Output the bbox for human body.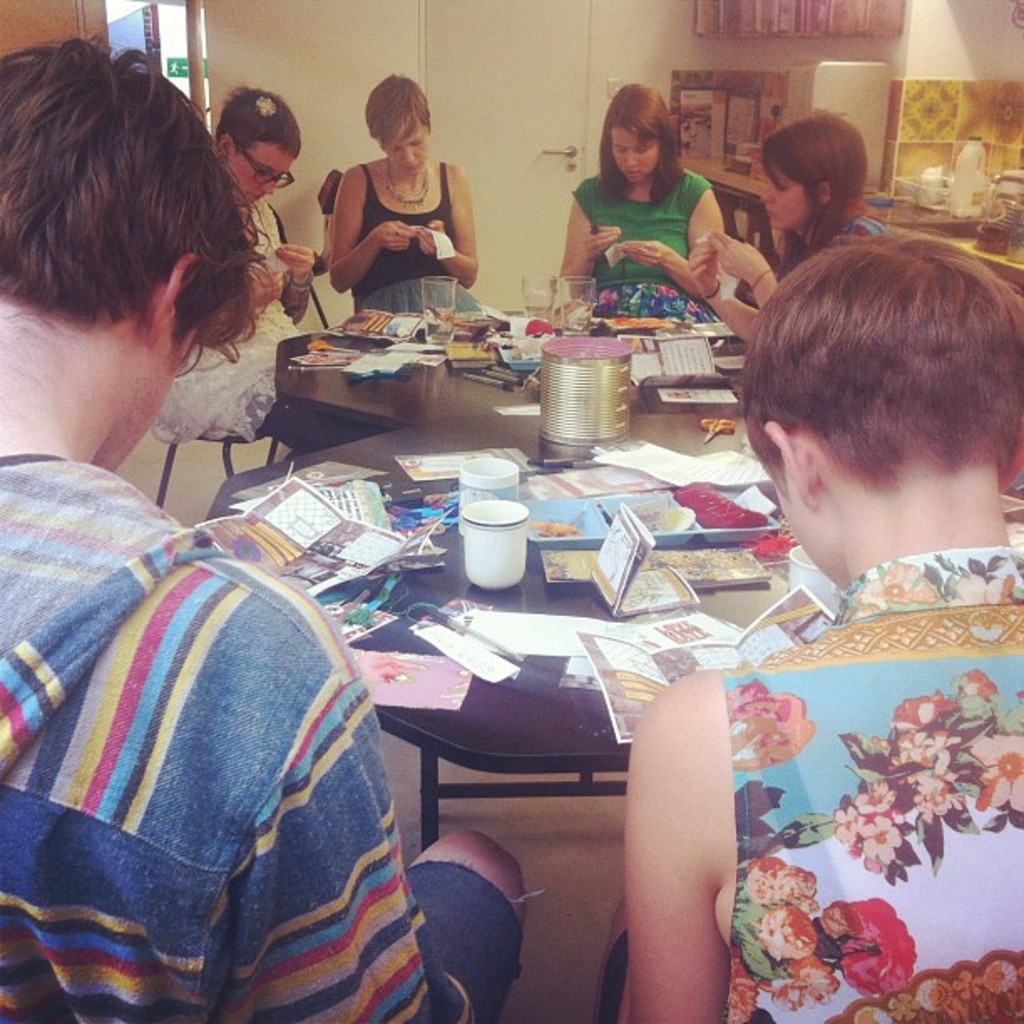
Rect(621, 490, 1022, 1022).
